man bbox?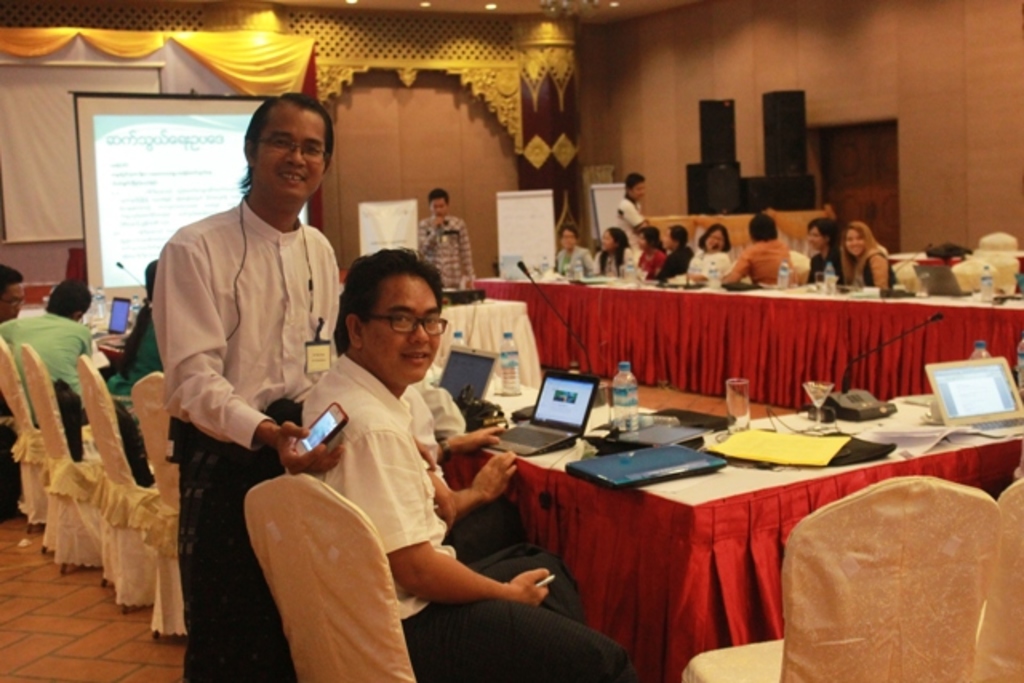
bbox(613, 168, 645, 254)
